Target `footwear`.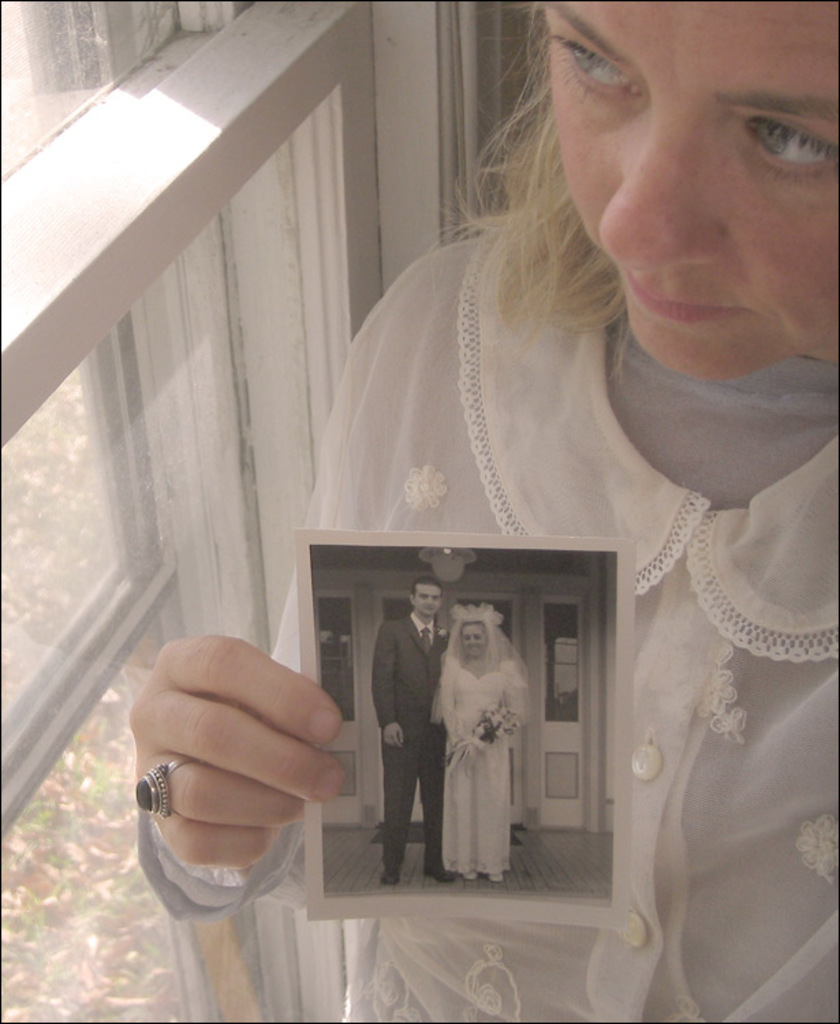
Target region: 382 871 402 887.
